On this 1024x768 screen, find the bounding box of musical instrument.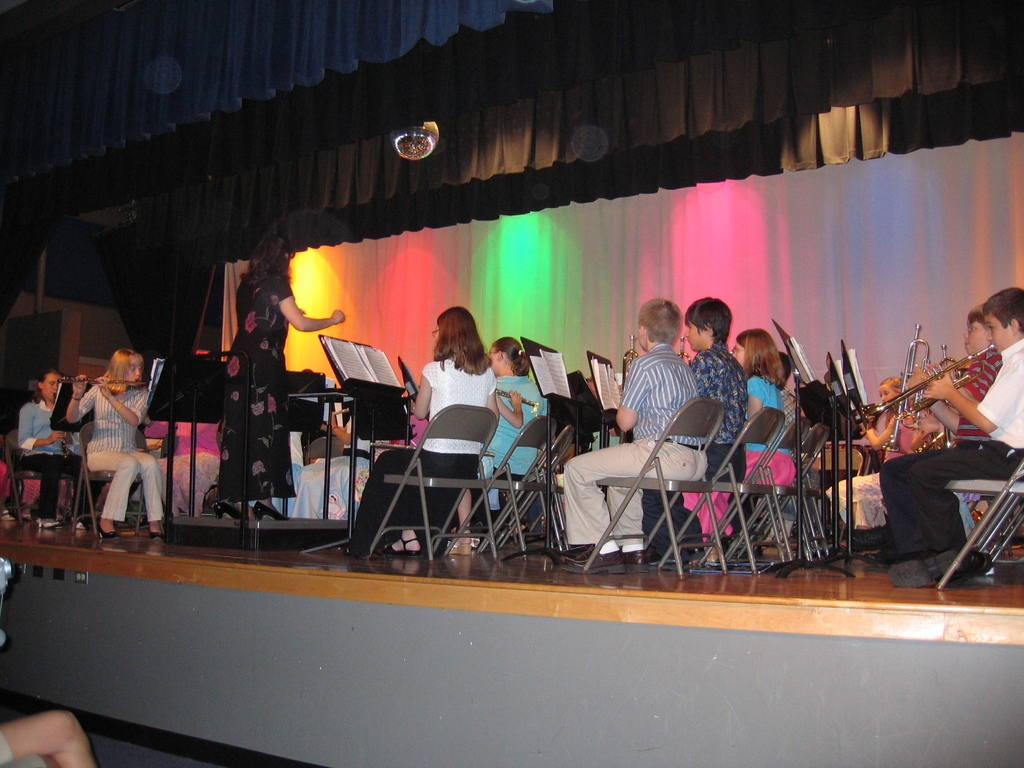
Bounding box: <bbox>931, 346, 970, 449</bbox>.
